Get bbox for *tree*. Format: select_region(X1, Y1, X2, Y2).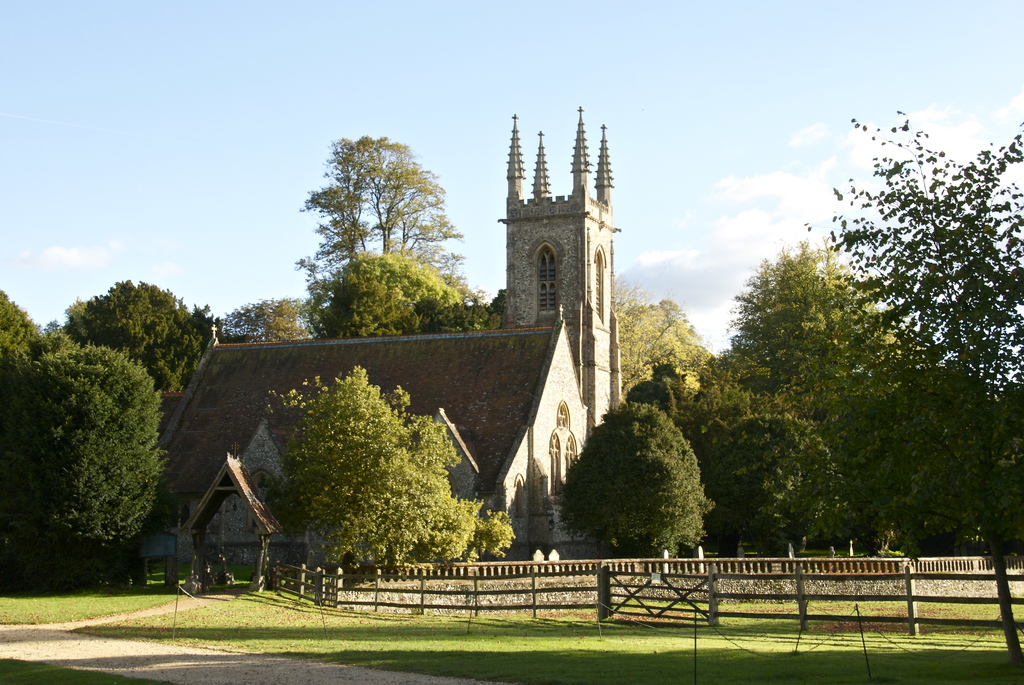
select_region(0, 287, 54, 383).
